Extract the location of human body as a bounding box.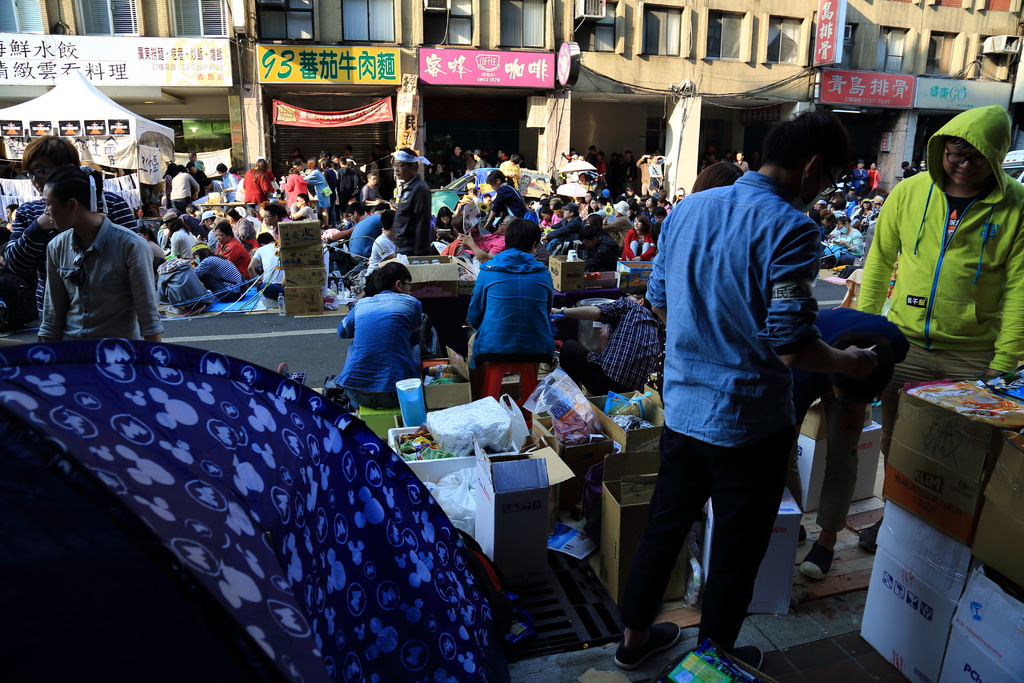
{"left": 454, "top": 186, "right": 479, "bottom": 215}.
